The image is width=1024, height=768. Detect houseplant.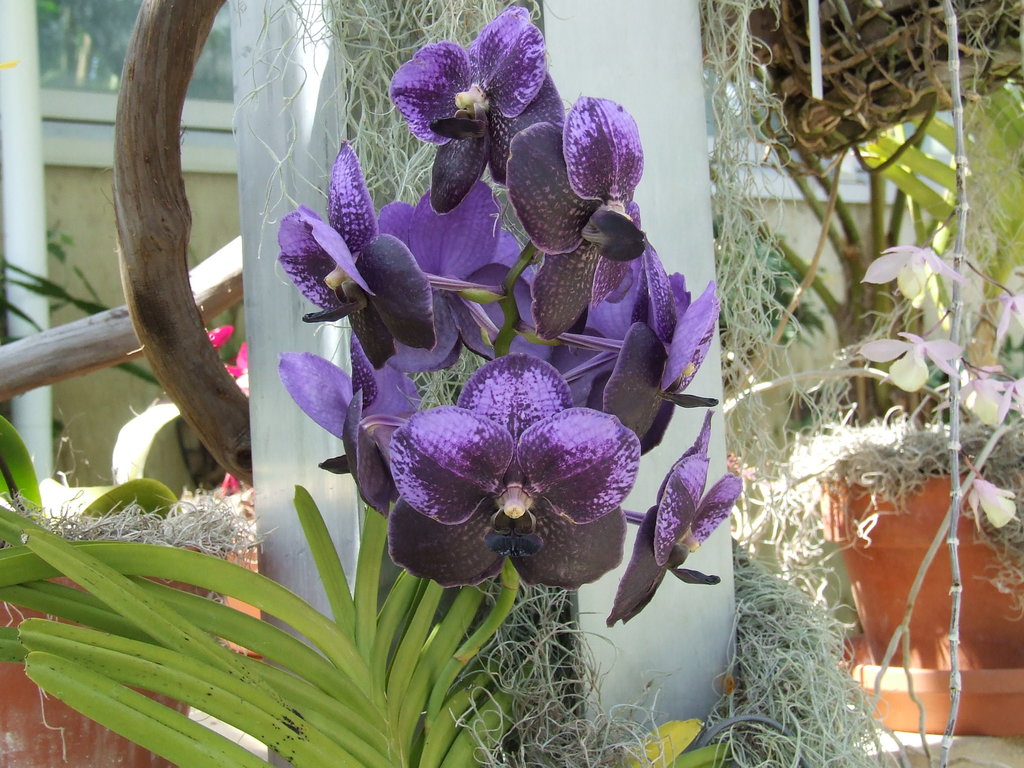
Detection: locate(744, 2, 1023, 671).
